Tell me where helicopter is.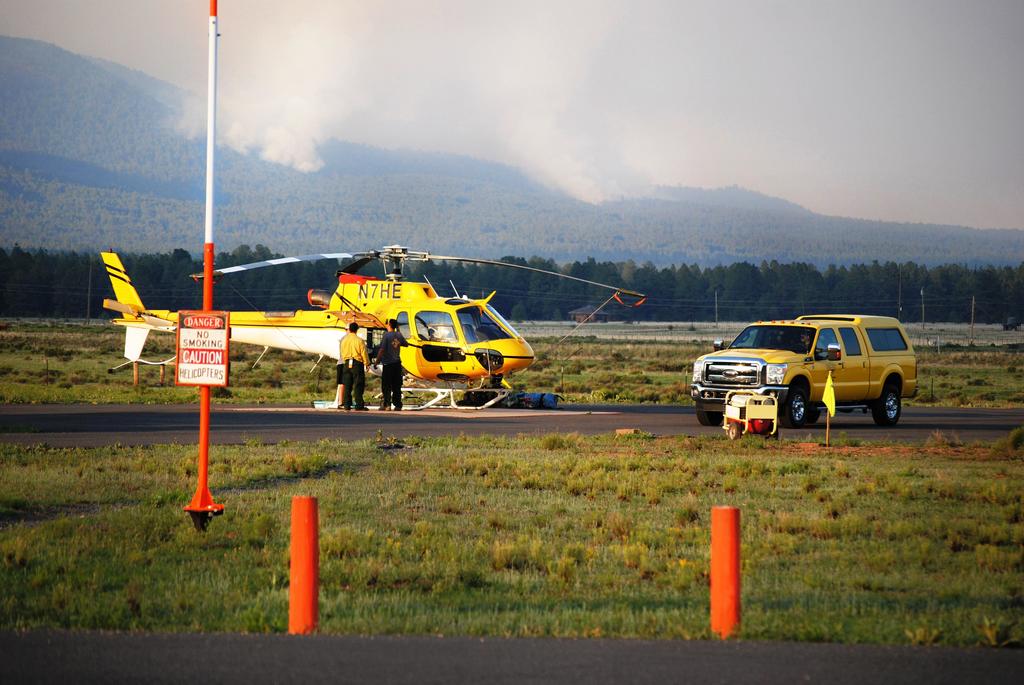
helicopter is at 84, 223, 577, 414.
